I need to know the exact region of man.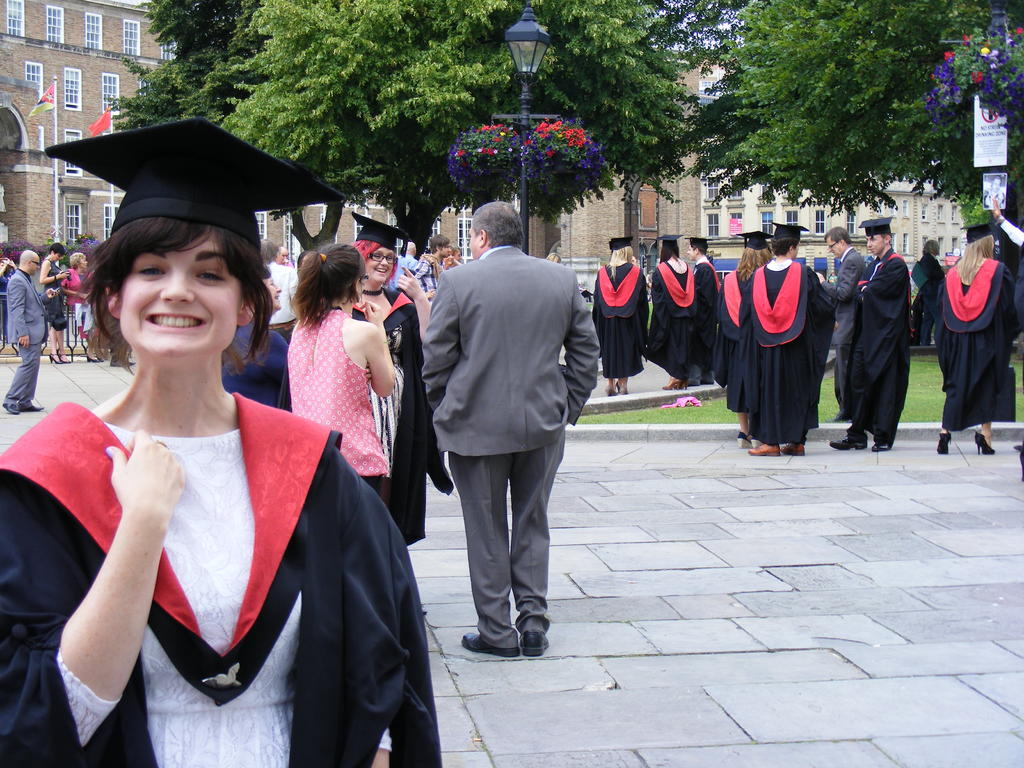
Region: detection(397, 202, 604, 686).
